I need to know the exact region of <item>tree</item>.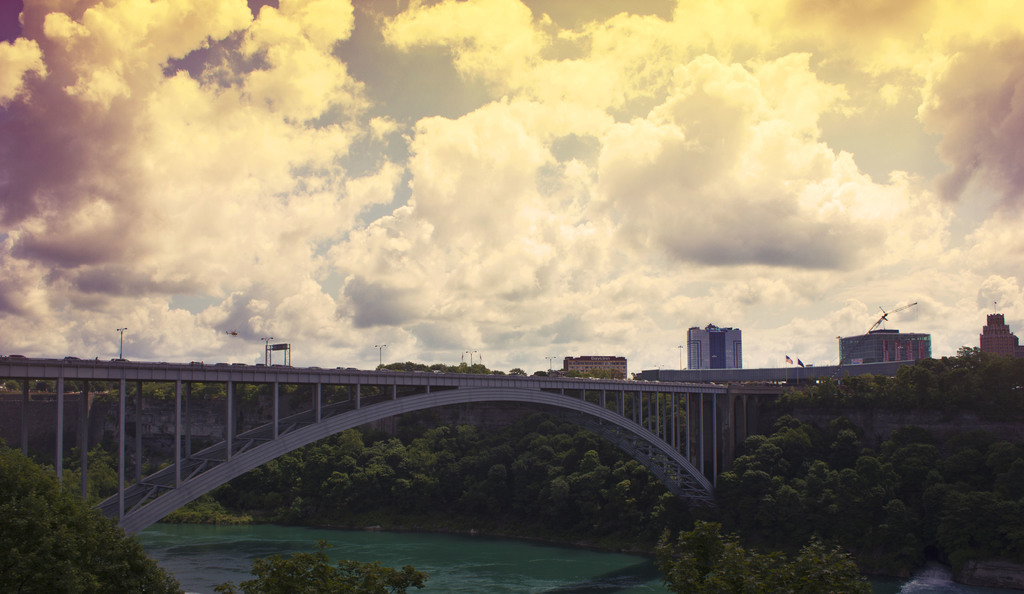
Region: {"left": 212, "top": 538, "right": 428, "bottom": 593}.
